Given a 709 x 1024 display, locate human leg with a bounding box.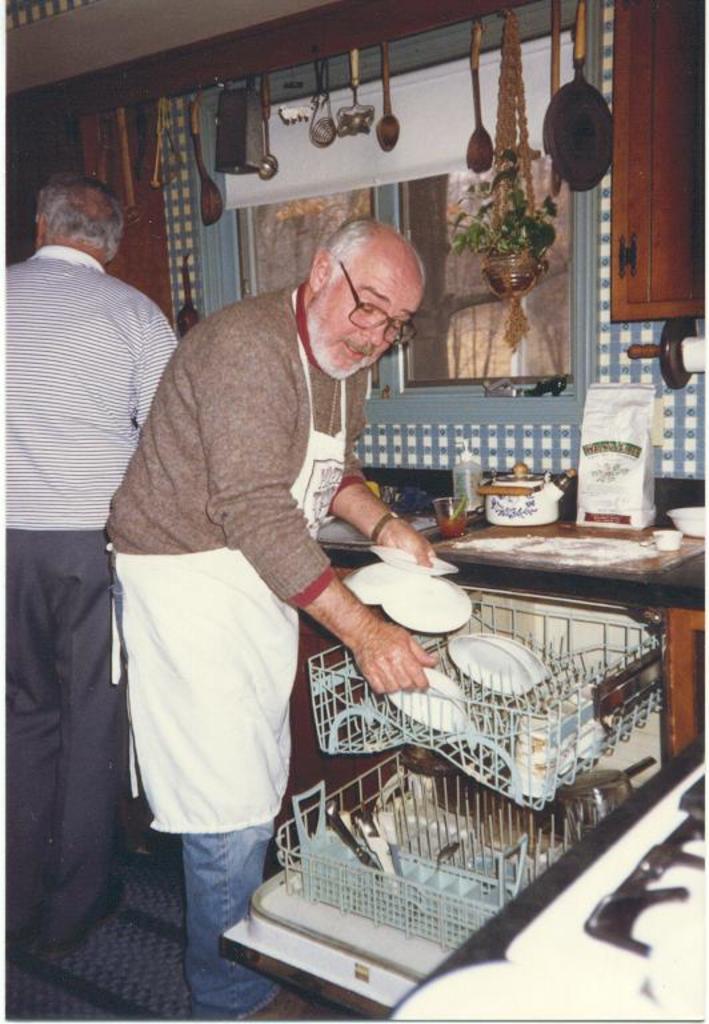
Located: <box>44,541,132,947</box>.
